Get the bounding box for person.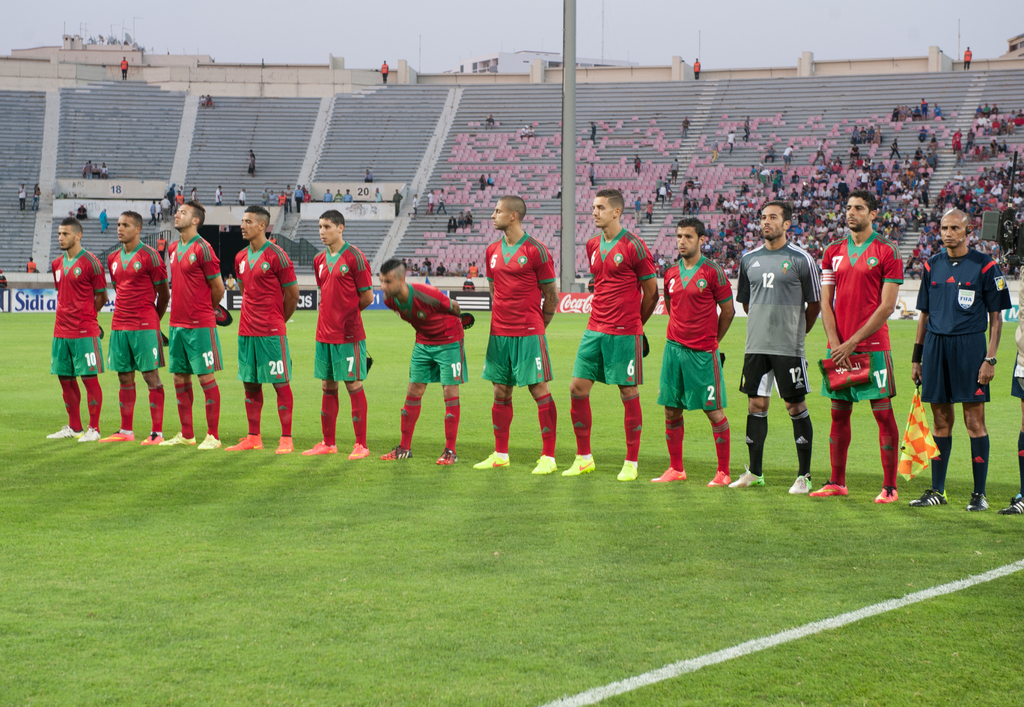
<bbox>46, 219, 109, 441</bbox>.
